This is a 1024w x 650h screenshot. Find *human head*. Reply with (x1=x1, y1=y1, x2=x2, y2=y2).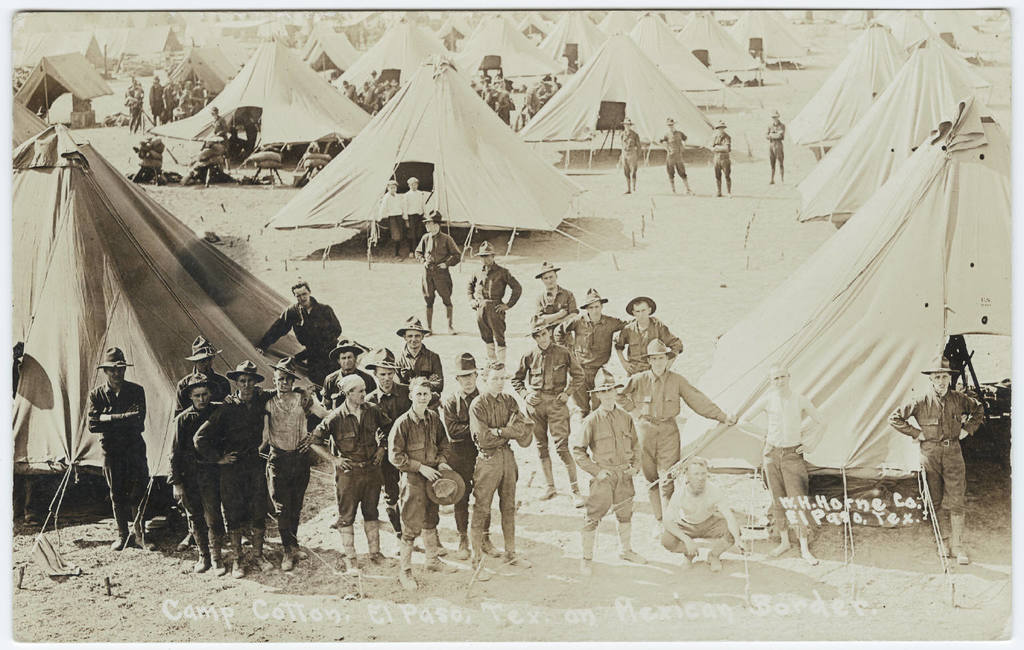
(x1=577, y1=285, x2=611, y2=325).
